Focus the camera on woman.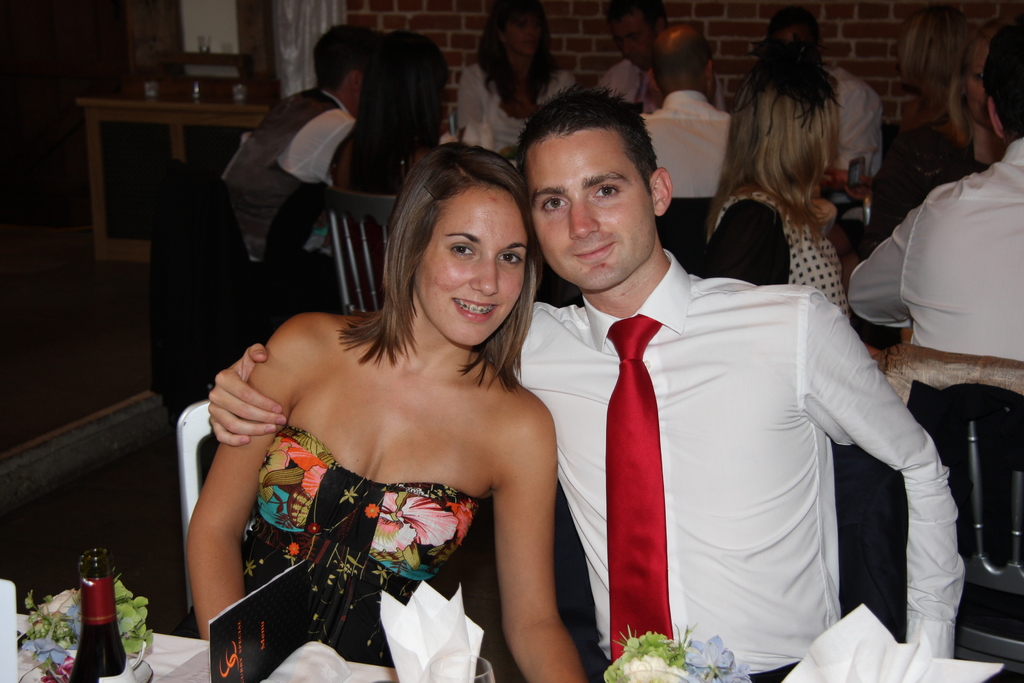
Focus region: <bbox>866, 21, 999, 258</bbox>.
